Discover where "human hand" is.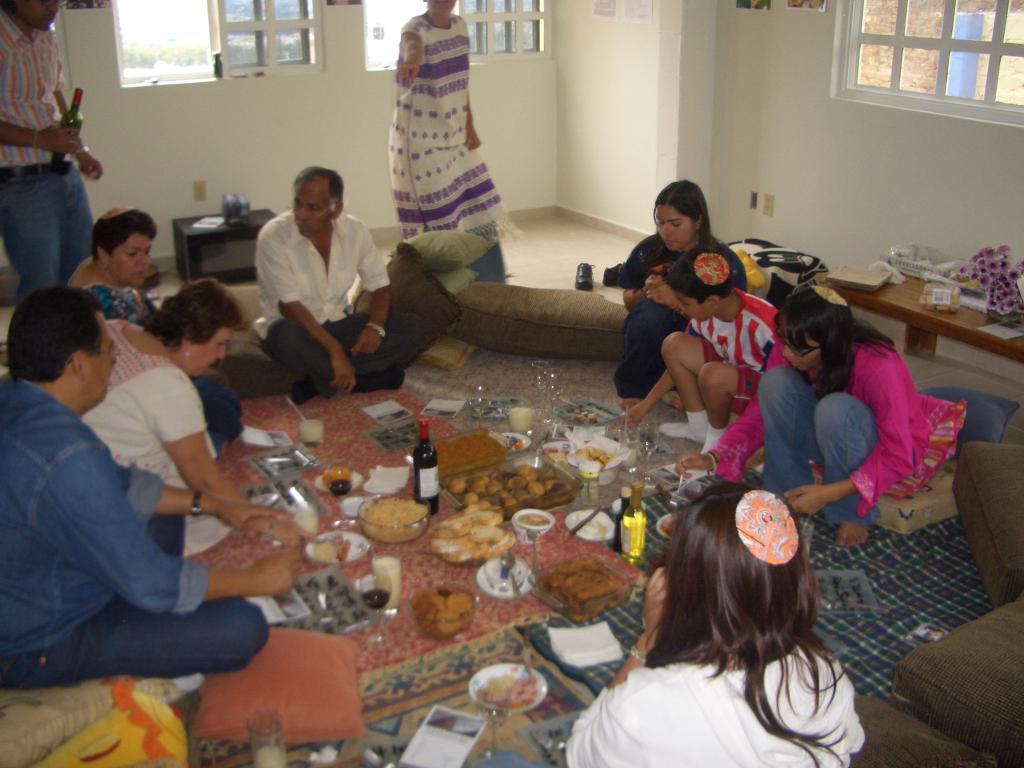
Discovered at select_region(619, 408, 646, 433).
